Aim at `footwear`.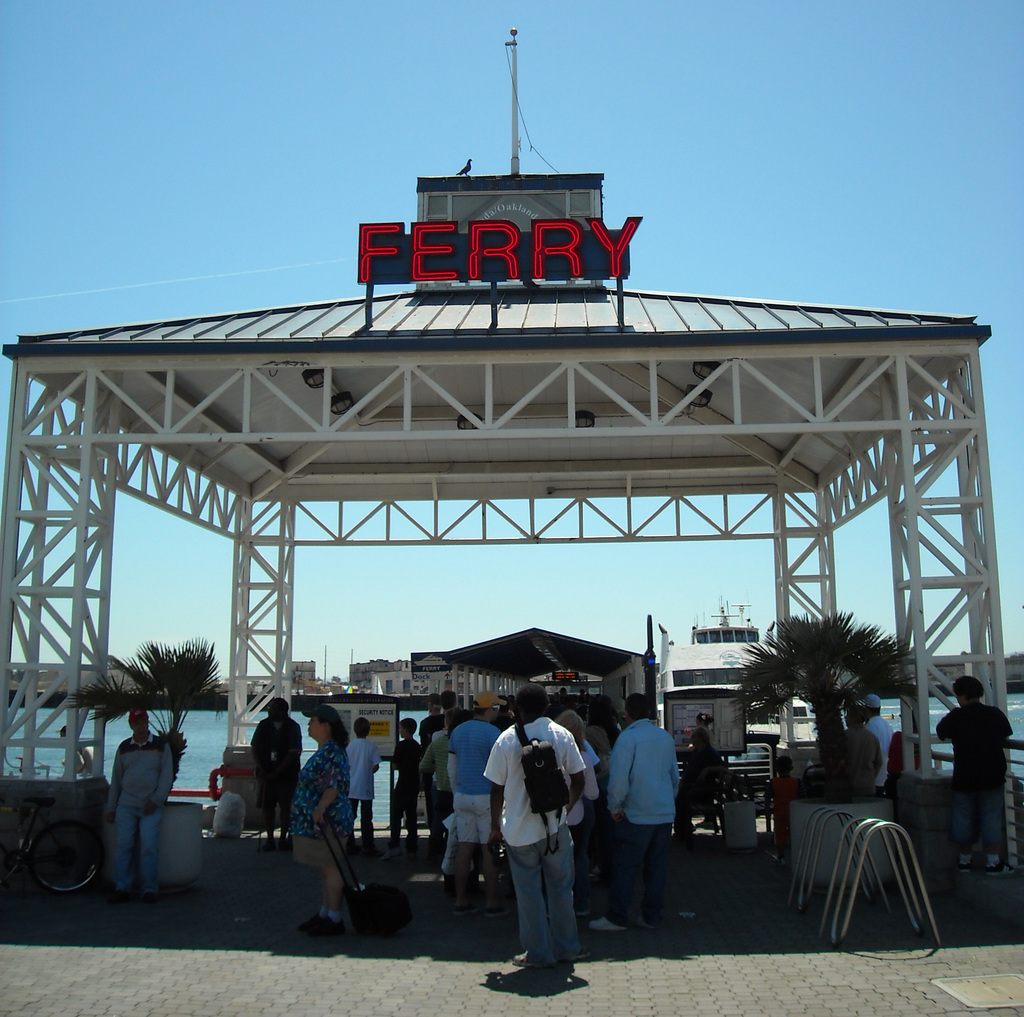
Aimed at l=143, t=895, r=152, b=904.
